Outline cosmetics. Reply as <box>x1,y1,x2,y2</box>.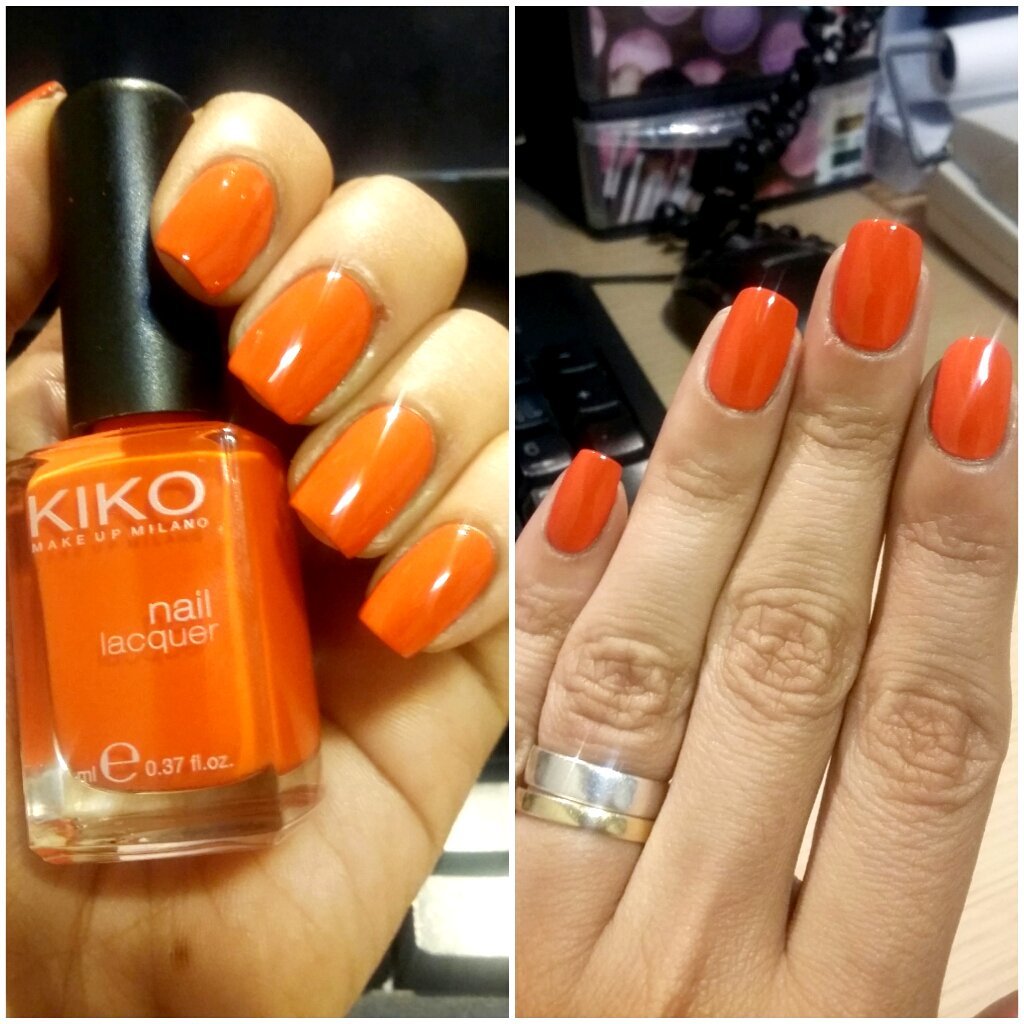
<box>0,72,321,880</box>.
